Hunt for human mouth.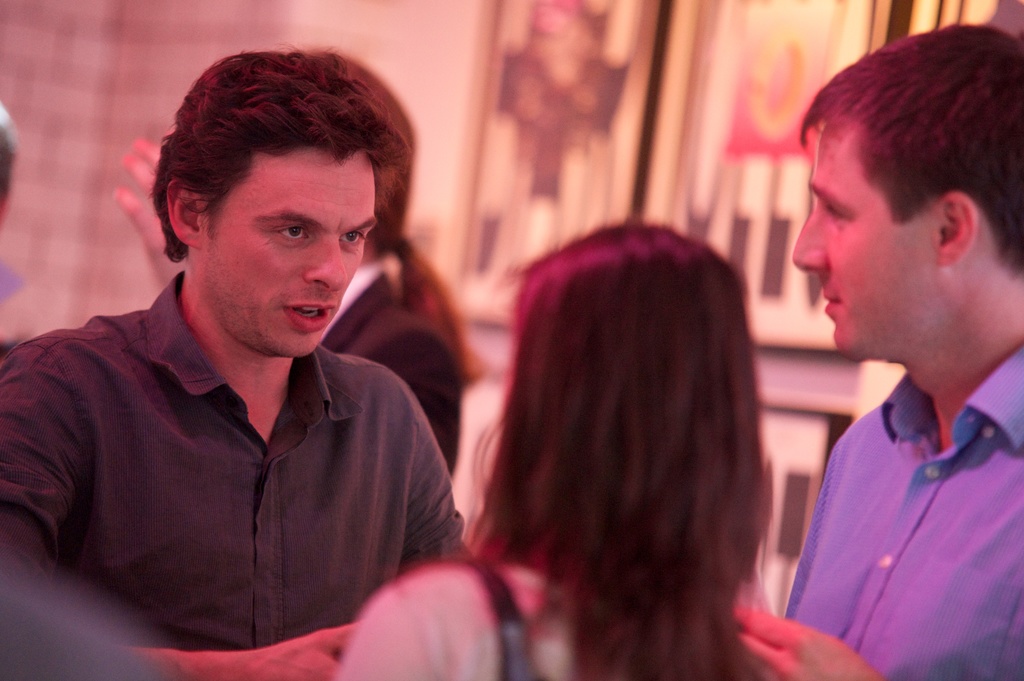
Hunted down at {"left": 285, "top": 302, "right": 335, "bottom": 331}.
